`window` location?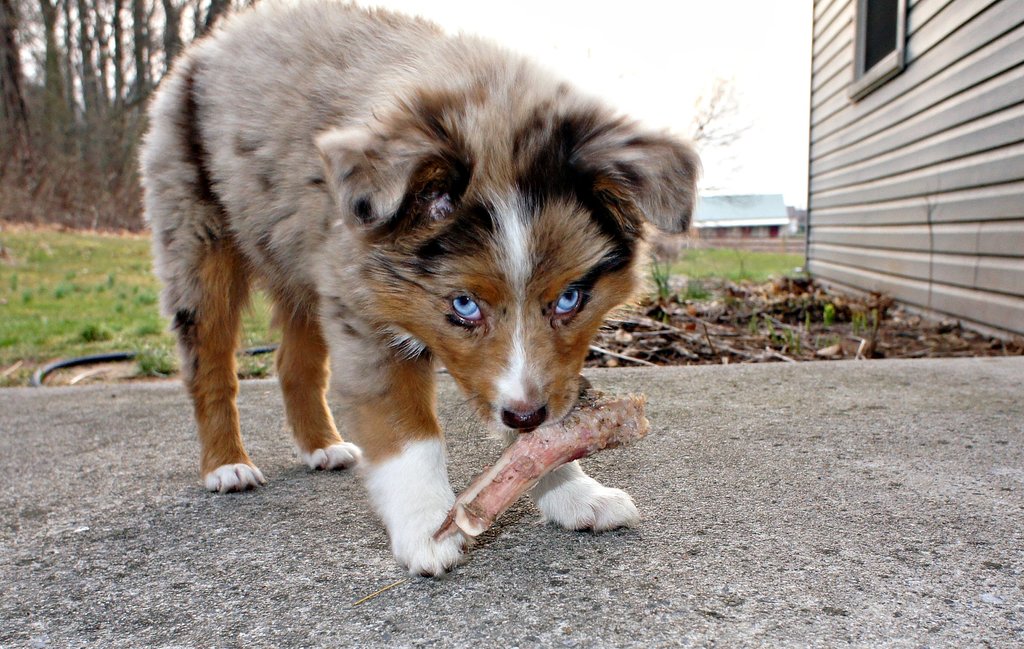
rect(849, 0, 904, 94)
